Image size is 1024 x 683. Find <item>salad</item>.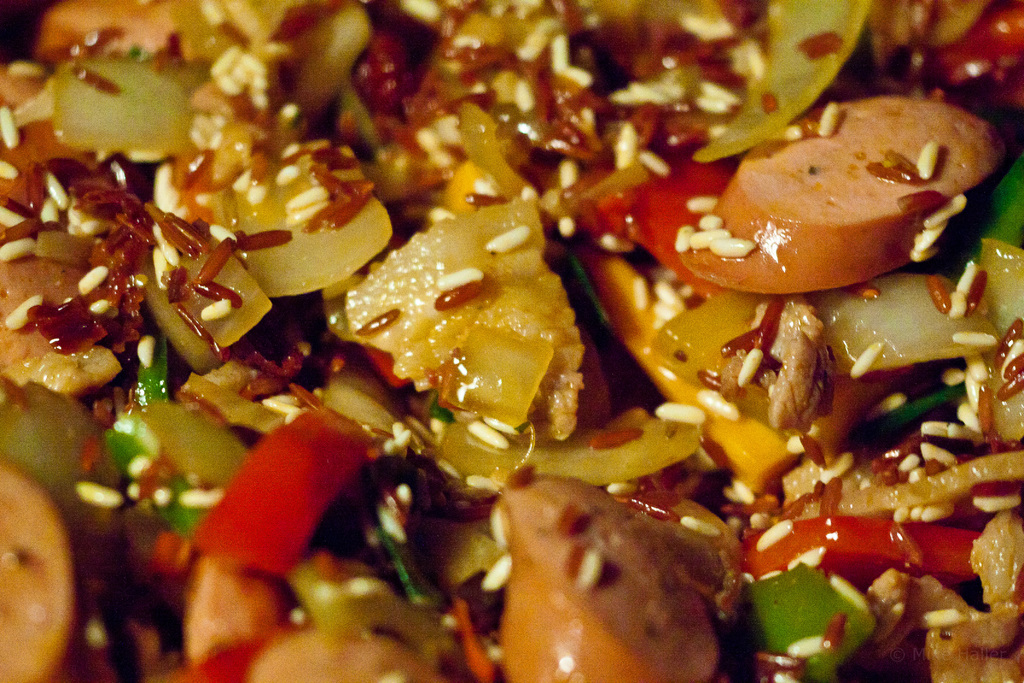
box=[0, 0, 1023, 682].
